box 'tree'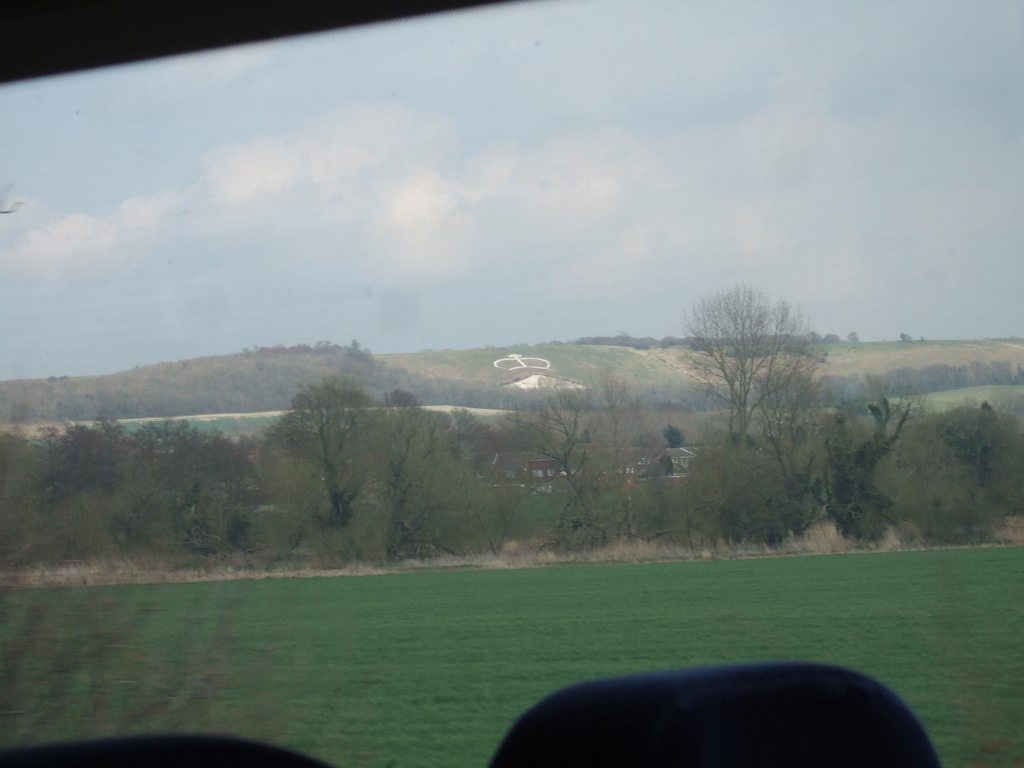
{"left": 666, "top": 281, "right": 822, "bottom": 447}
